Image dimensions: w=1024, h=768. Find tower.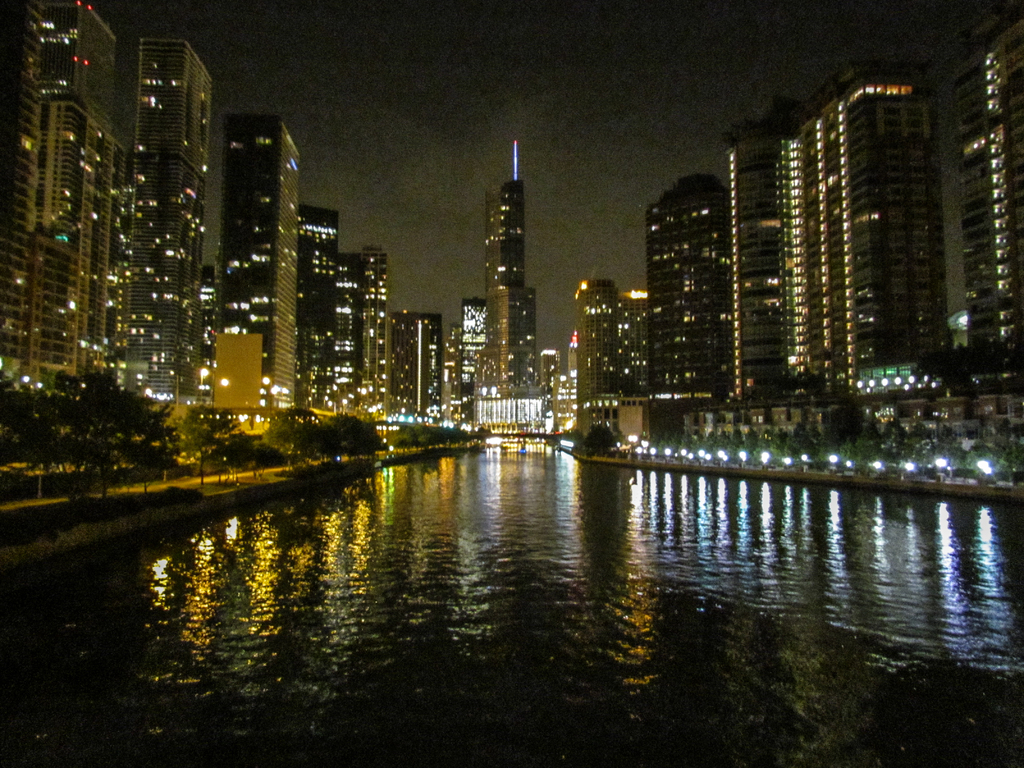
select_region(644, 170, 727, 410).
